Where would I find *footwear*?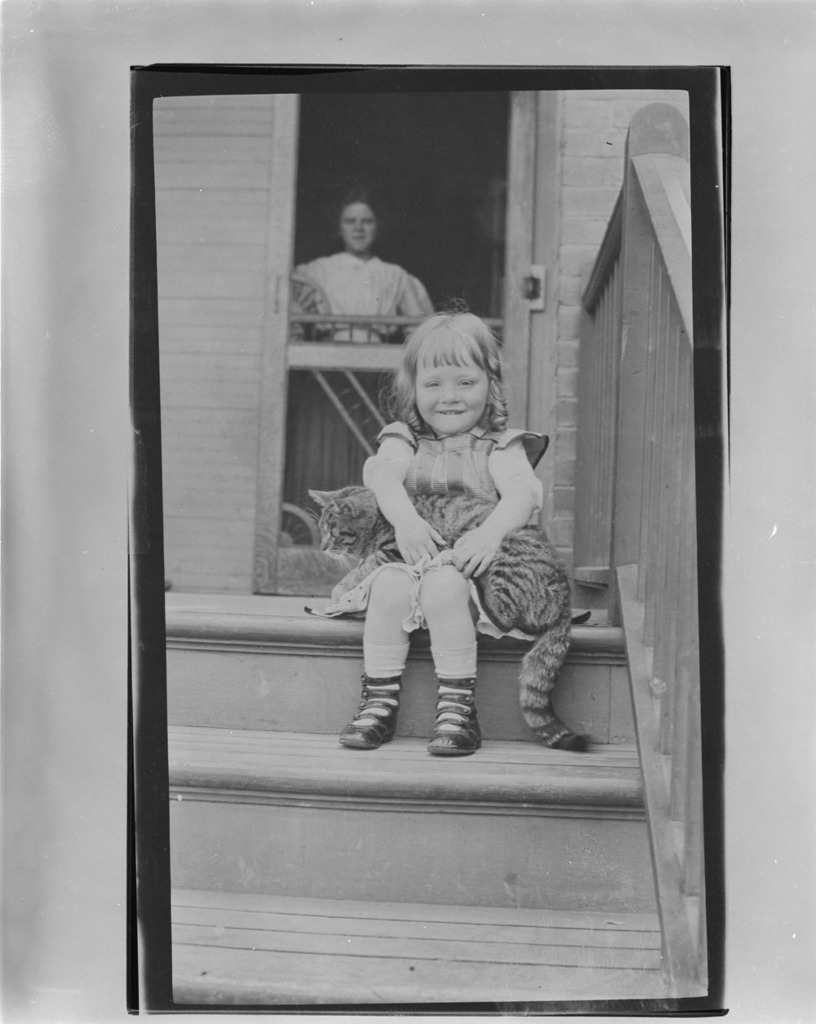
At <box>346,657,436,751</box>.
